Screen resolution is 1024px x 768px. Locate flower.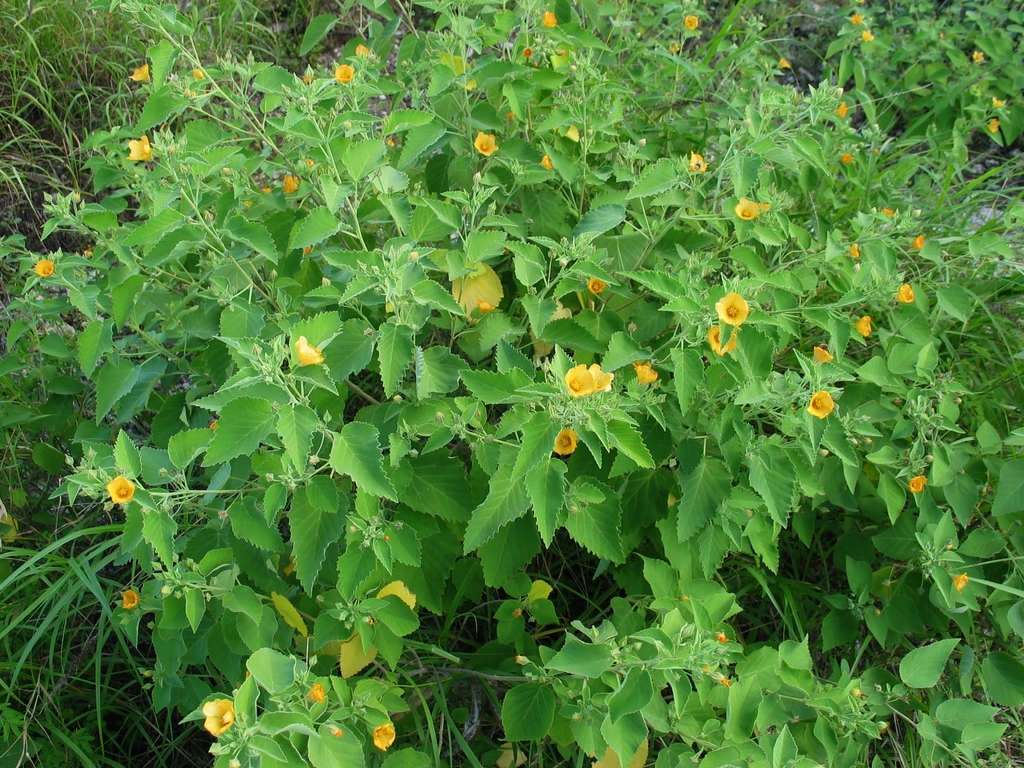
{"left": 201, "top": 695, "right": 232, "bottom": 740}.
